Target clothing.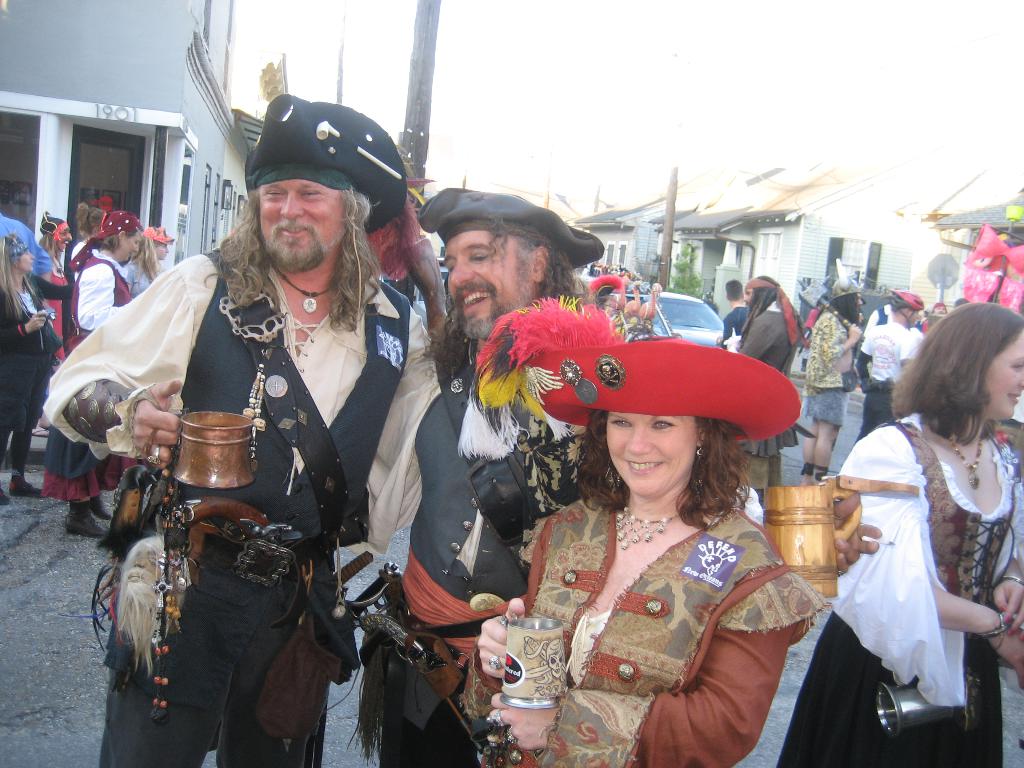
Target region: x1=44 y1=243 x2=445 y2=767.
